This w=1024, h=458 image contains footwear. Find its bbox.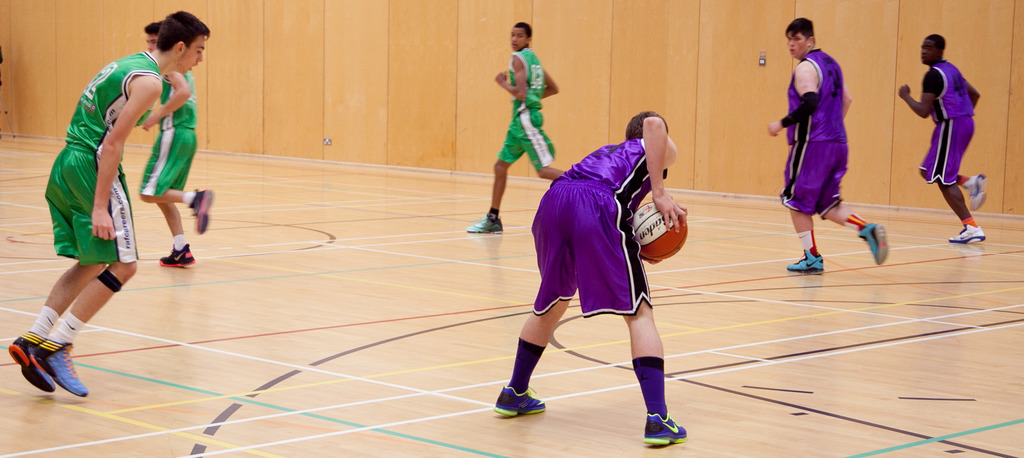
[left=963, top=167, right=987, bottom=215].
